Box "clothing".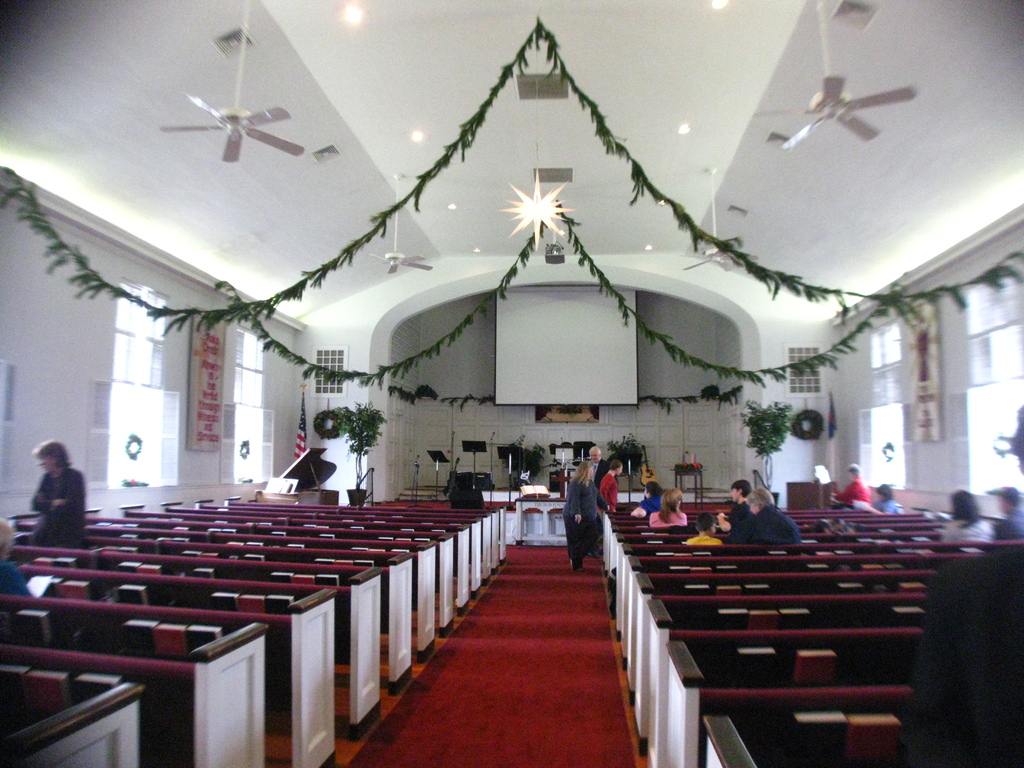
[left=564, top=479, right=604, bottom=557].
